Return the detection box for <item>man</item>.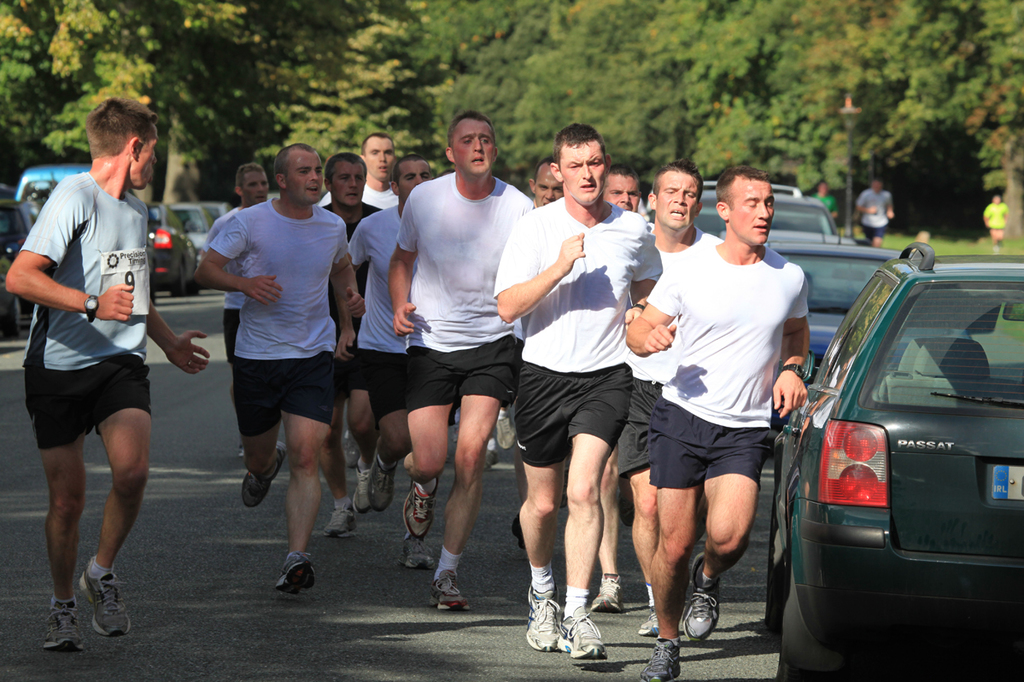
(983,190,1009,242).
